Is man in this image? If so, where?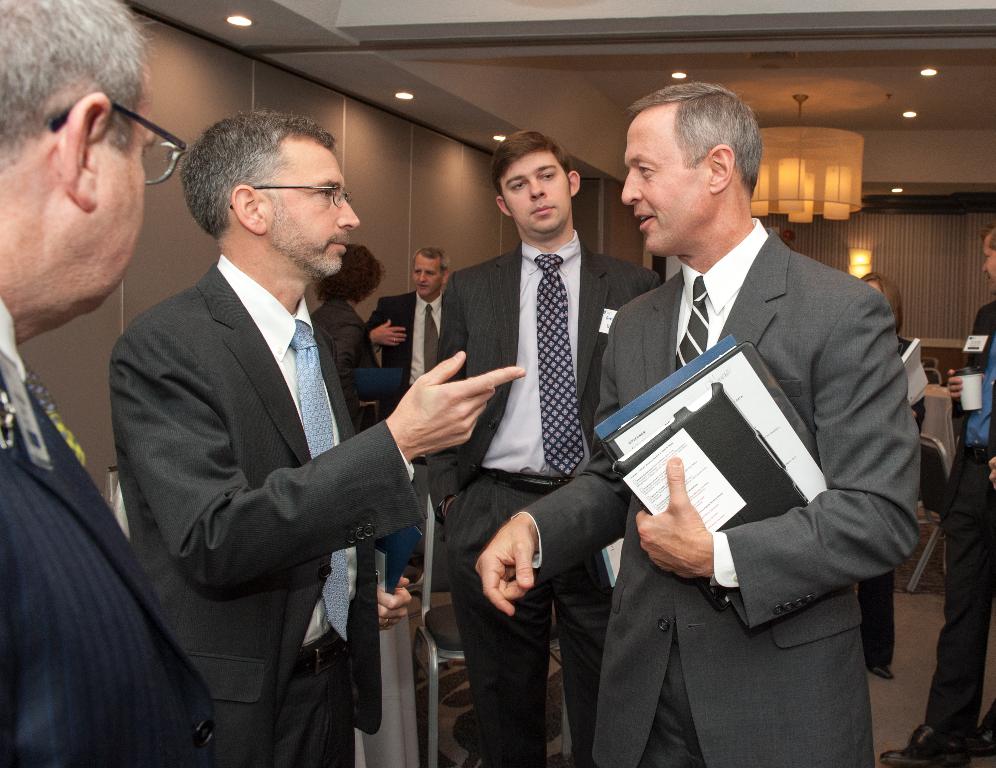
Yes, at crop(359, 249, 463, 599).
